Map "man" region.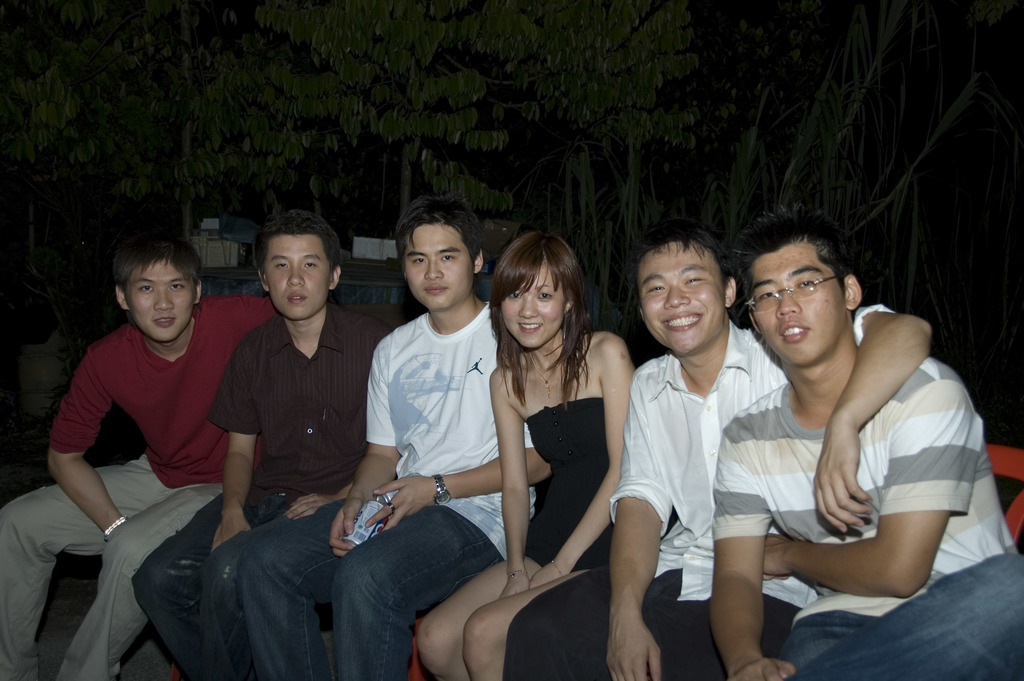
Mapped to rect(0, 231, 276, 680).
